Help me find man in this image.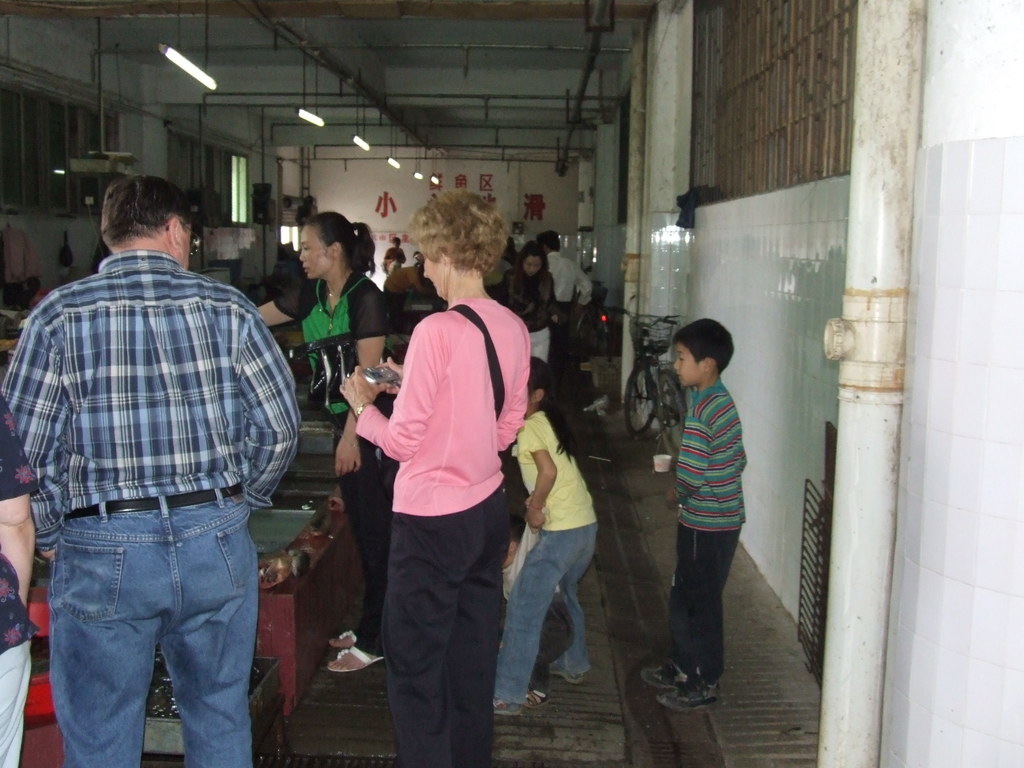
Found it: 535 233 589 319.
